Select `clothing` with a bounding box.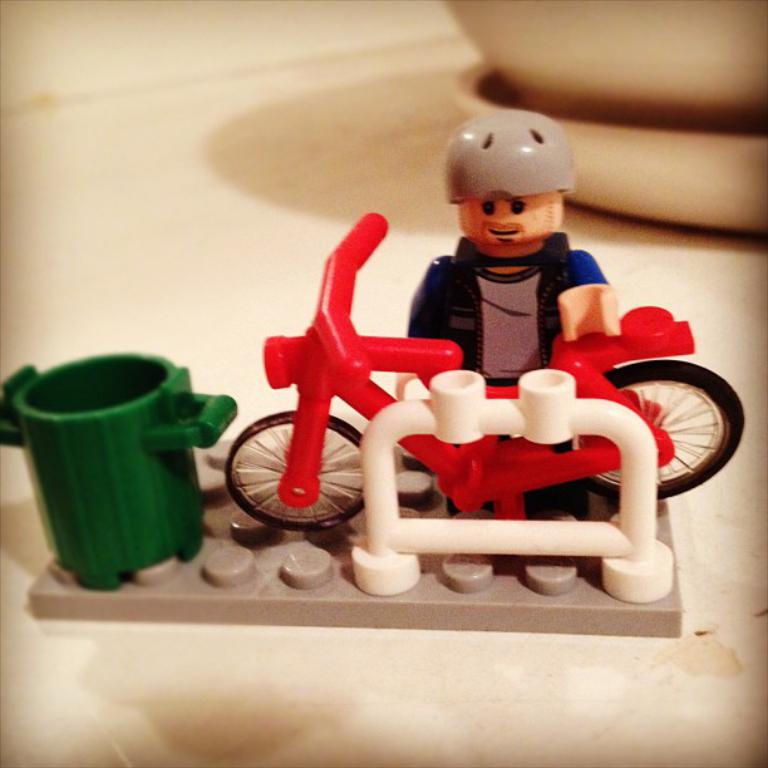
left=415, top=230, right=605, bottom=516.
